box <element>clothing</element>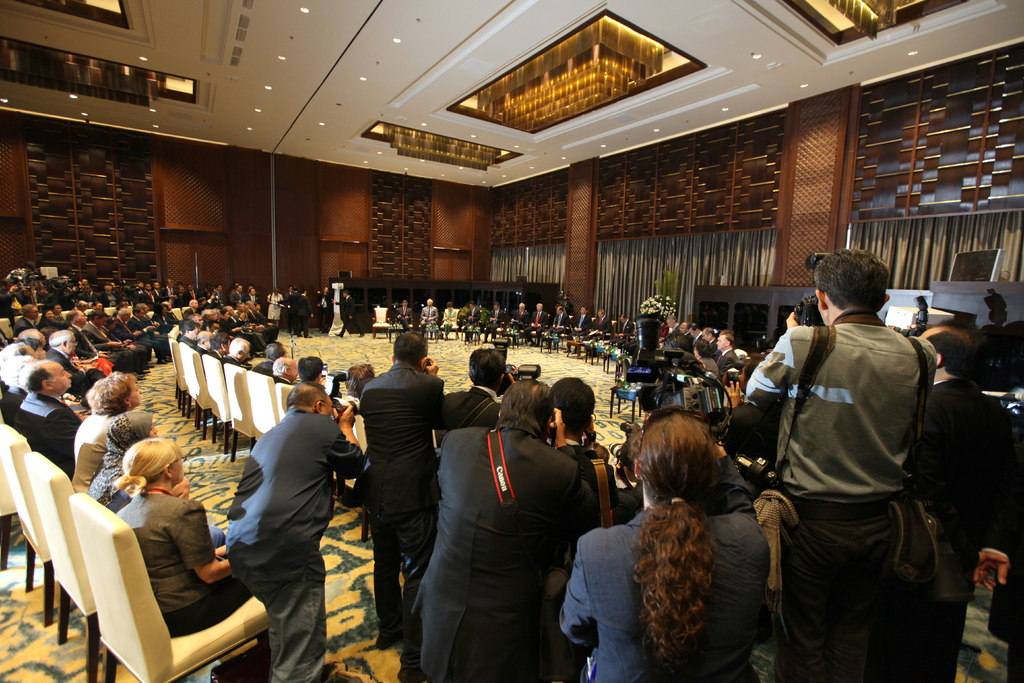
box(312, 287, 332, 331)
